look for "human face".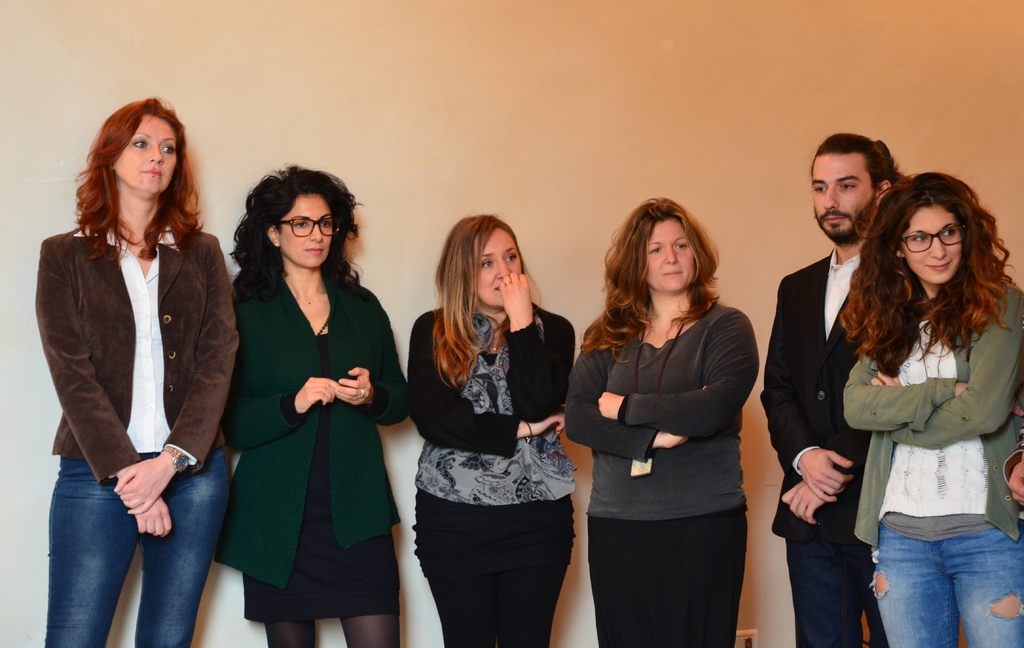
Found: (284,195,333,266).
